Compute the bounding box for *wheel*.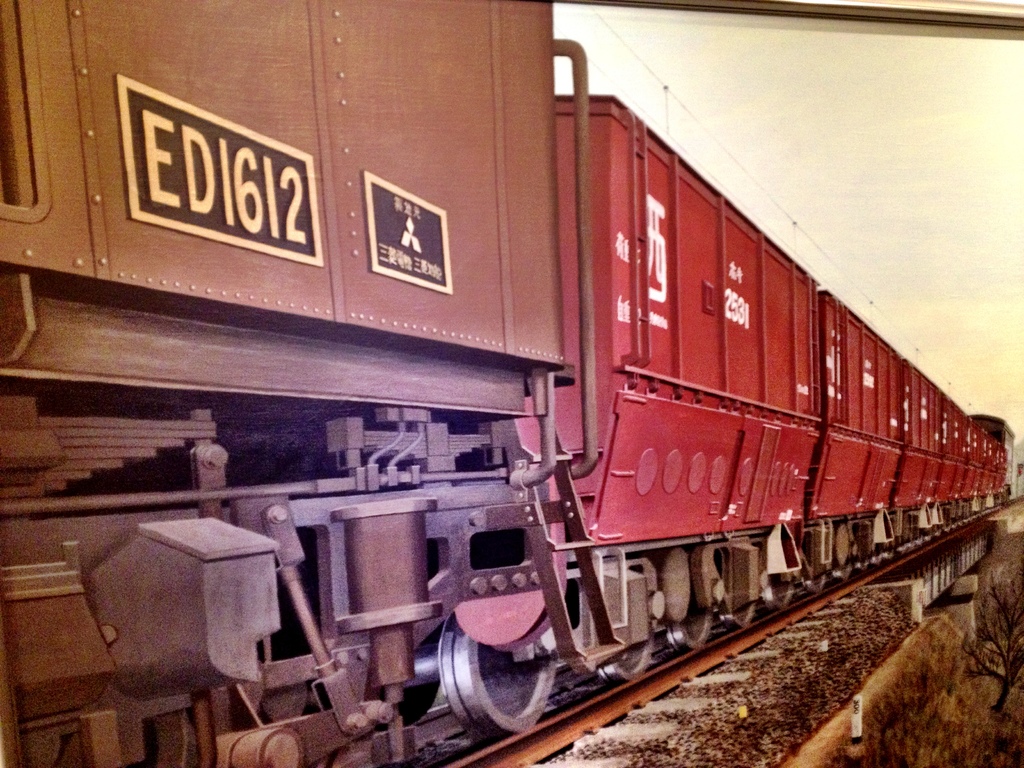
(x1=834, y1=564, x2=851, y2=580).
